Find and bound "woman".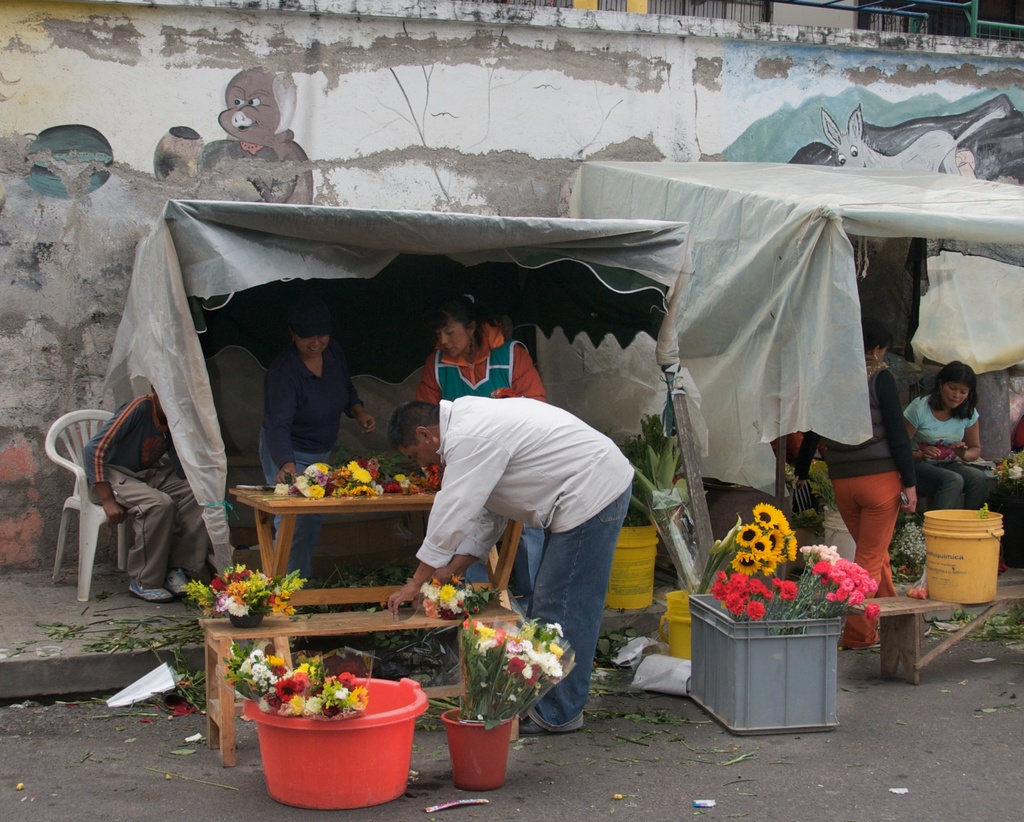
Bound: box=[899, 363, 988, 564].
